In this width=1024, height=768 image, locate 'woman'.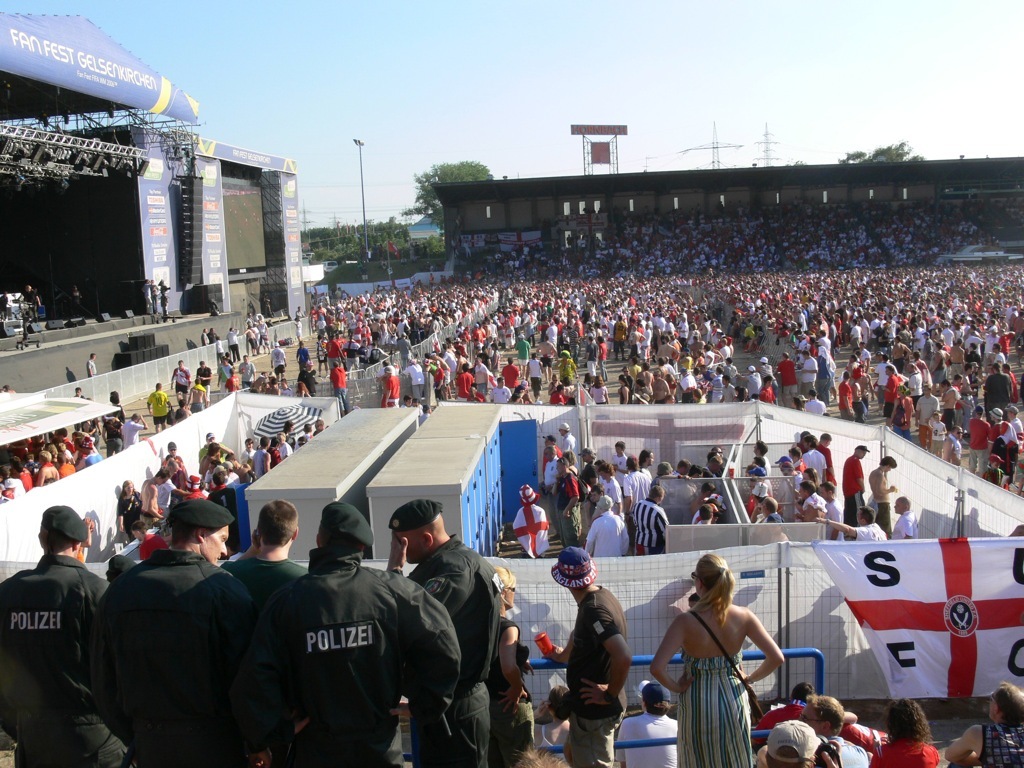
Bounding box: <bbox>486, 562, 535, 767</bbox>.
